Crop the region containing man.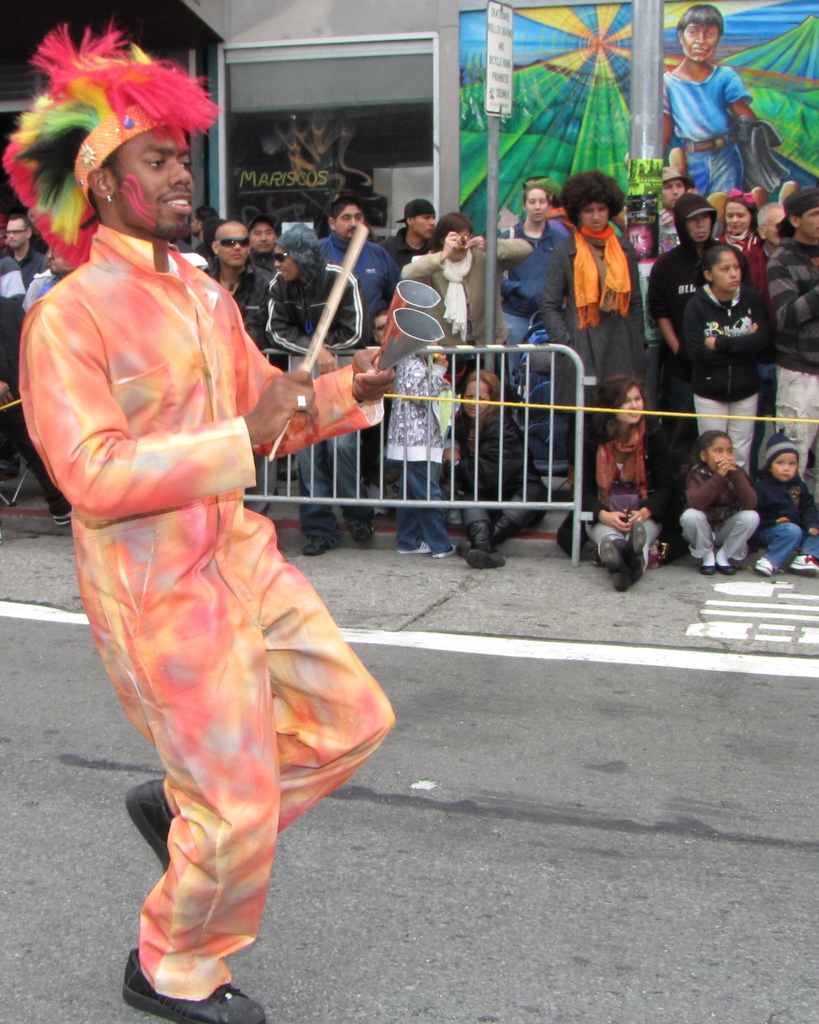
Crop region: (left=650, top=178, right=708, bottom=531).
